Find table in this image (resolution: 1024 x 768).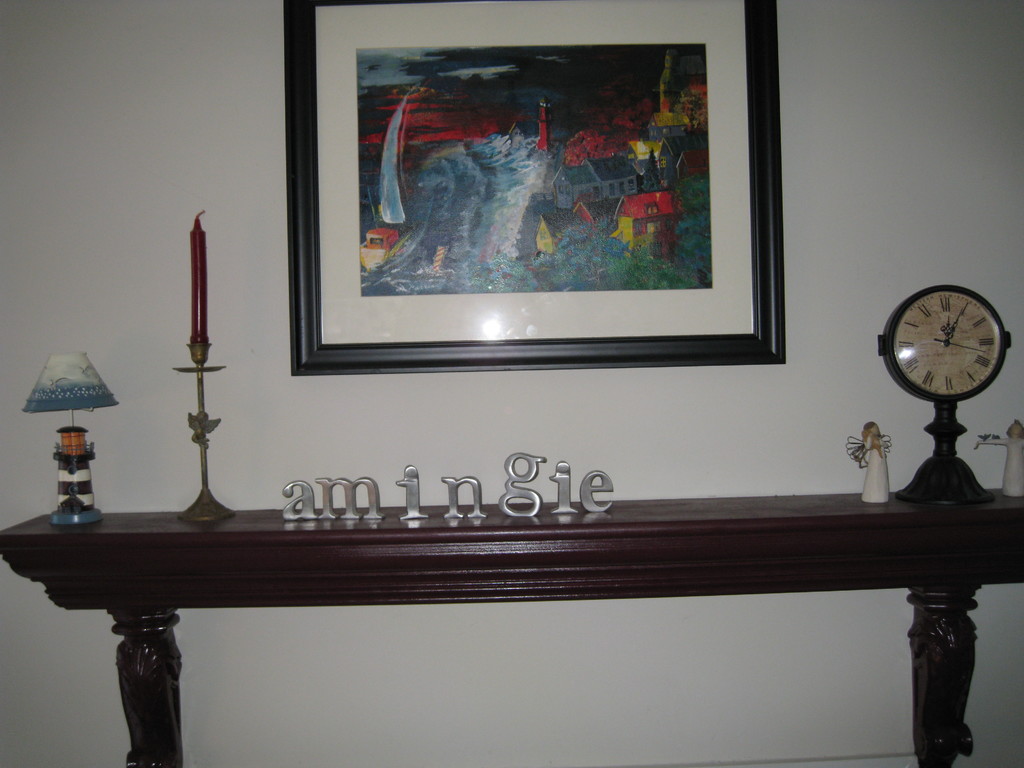
0 488 1023 767.
